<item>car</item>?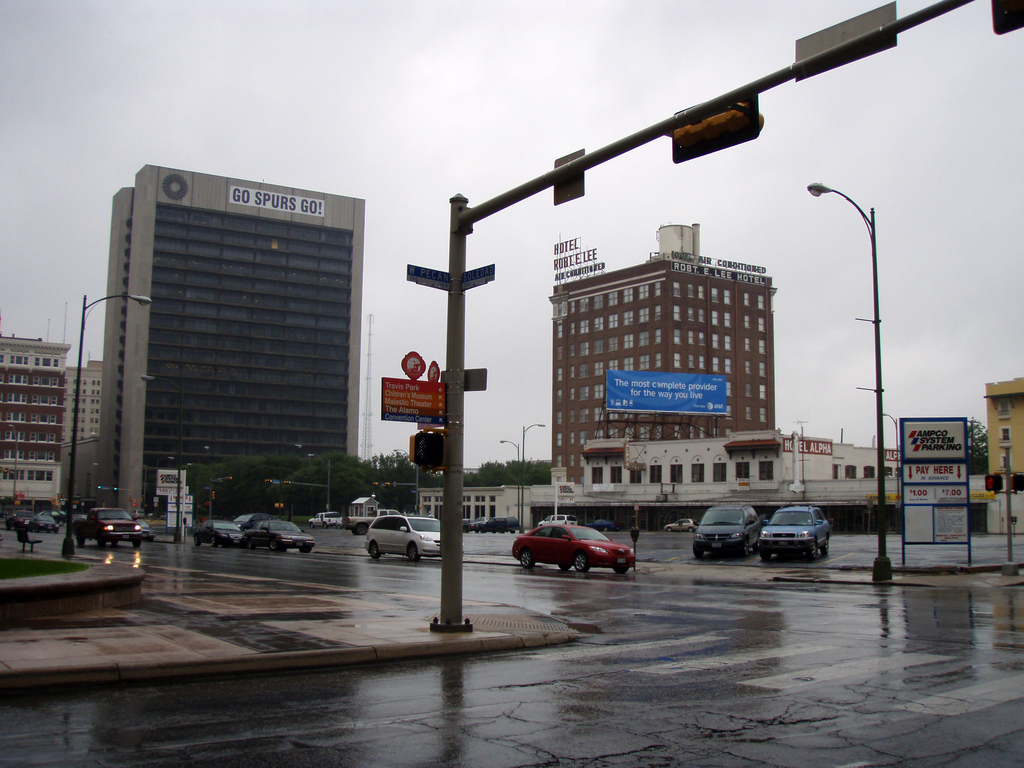
crop(462, 518, 482, 533)
